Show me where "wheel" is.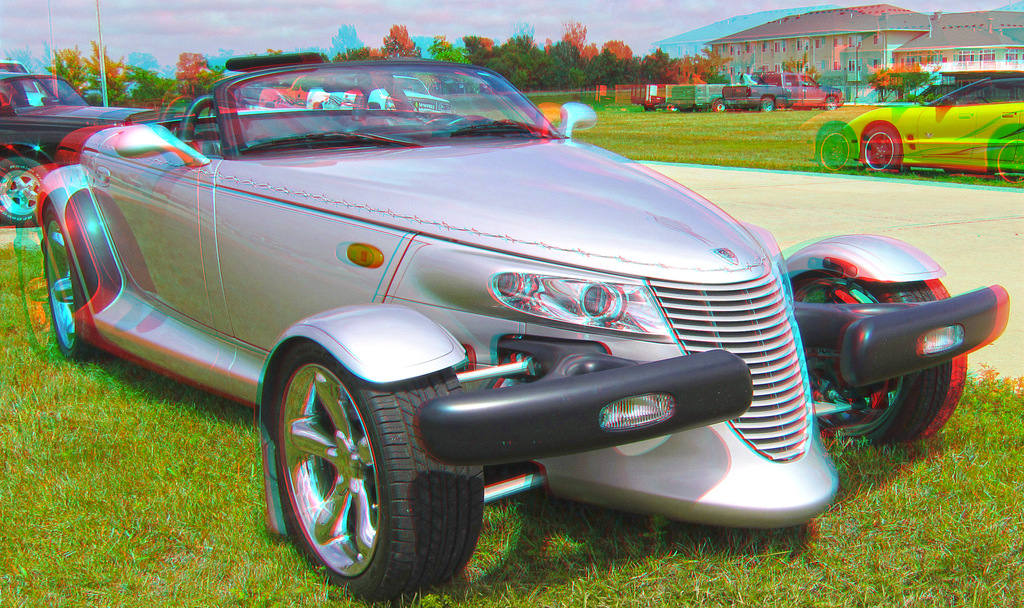
"wheel" is at bbox=[824, 95, 836, 109].
